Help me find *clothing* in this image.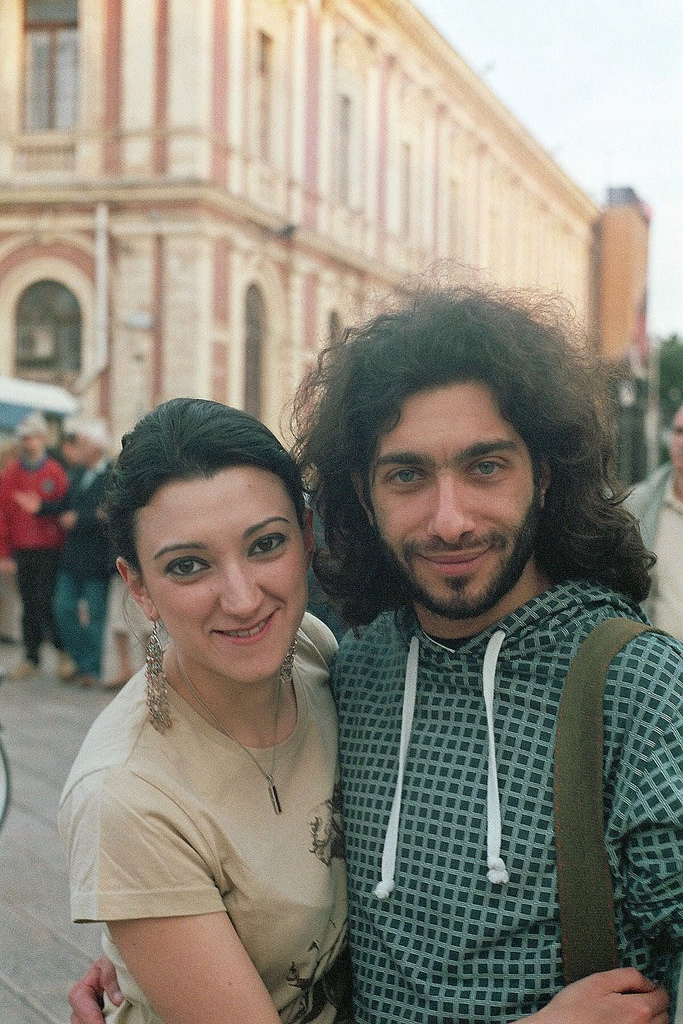
Found it: 0 463 64 654.
